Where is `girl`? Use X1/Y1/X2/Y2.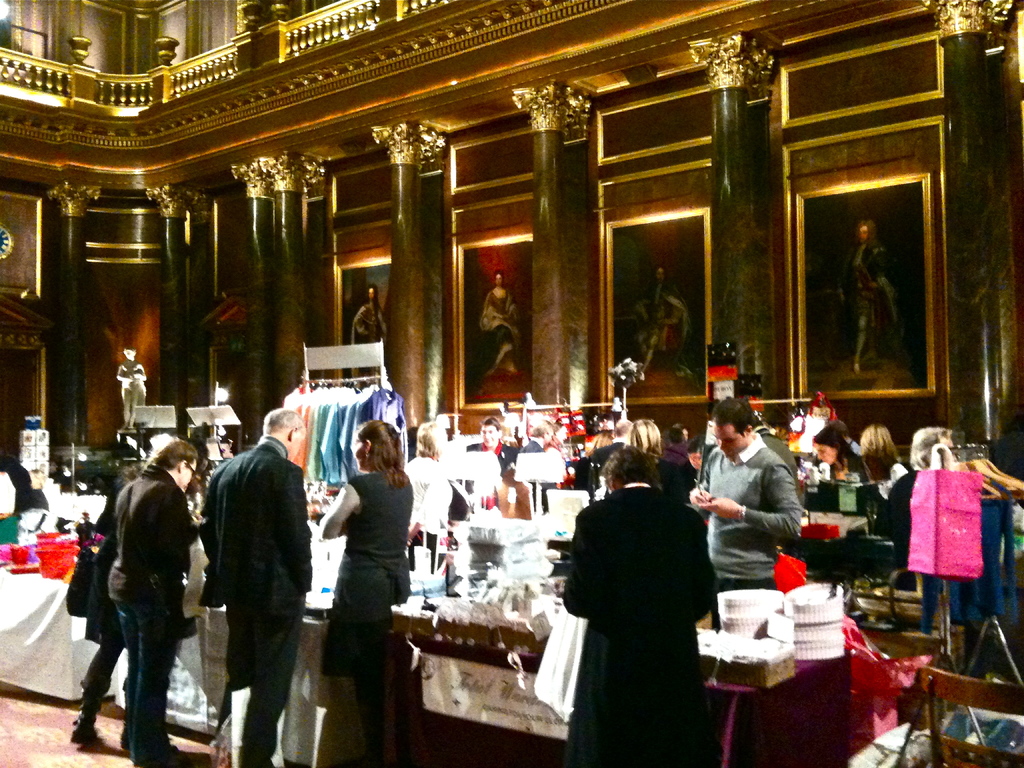
320/417/415/767.
